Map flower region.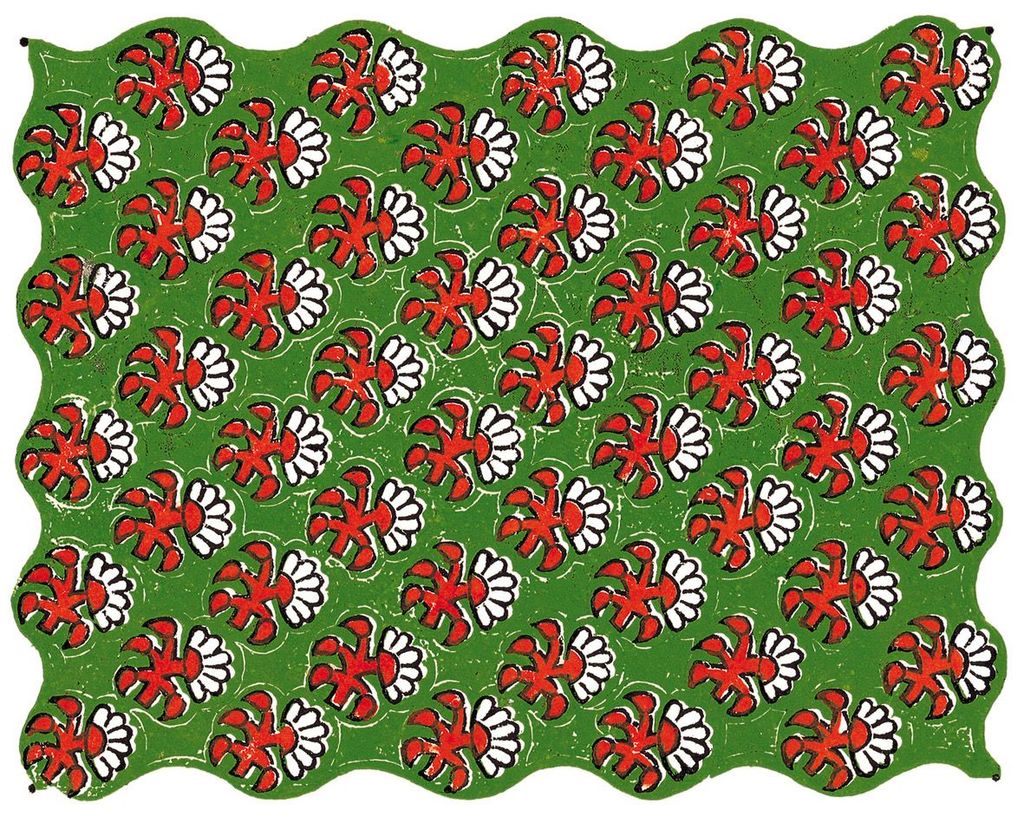
Mapped to box=[759, 175, 812, 264].
